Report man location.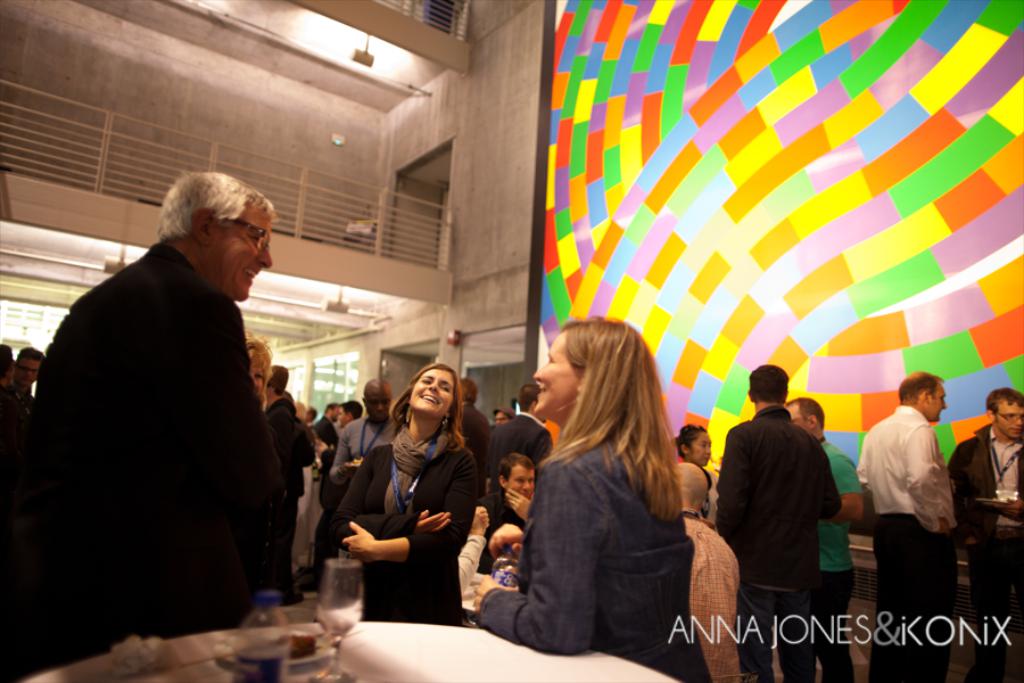
Report: bbox=(711, 357, 841, 682).
